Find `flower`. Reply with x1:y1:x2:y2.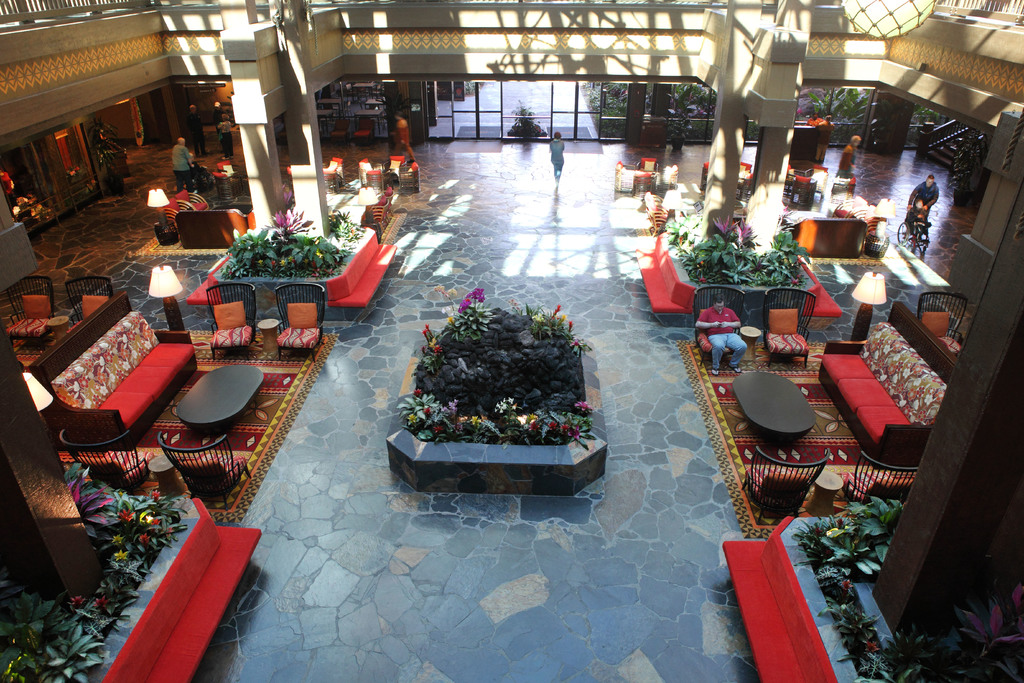
407:414:416:422.
